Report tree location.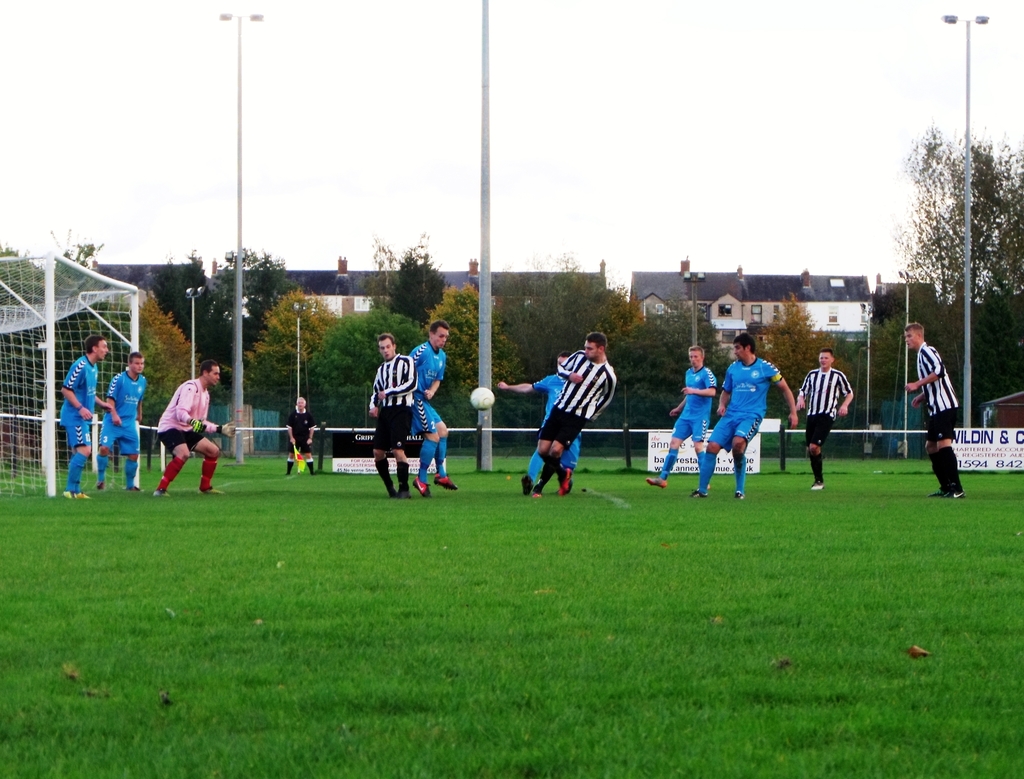
Report: box(154, 247, 219, 343).
